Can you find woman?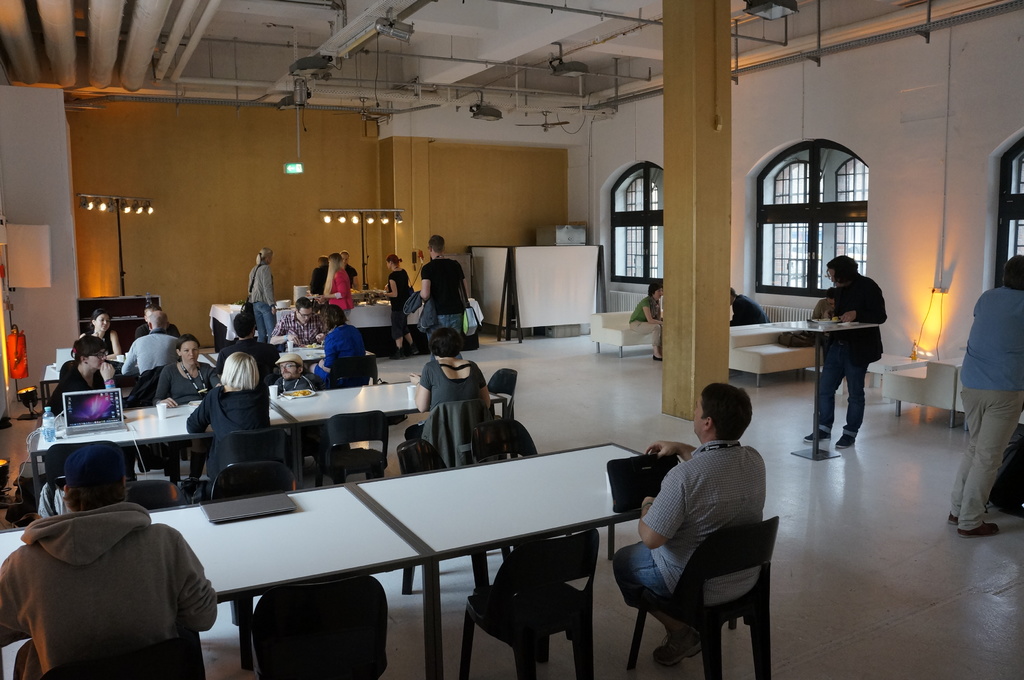
Yes, bounding box: detection(320, 304, 367, 391).
